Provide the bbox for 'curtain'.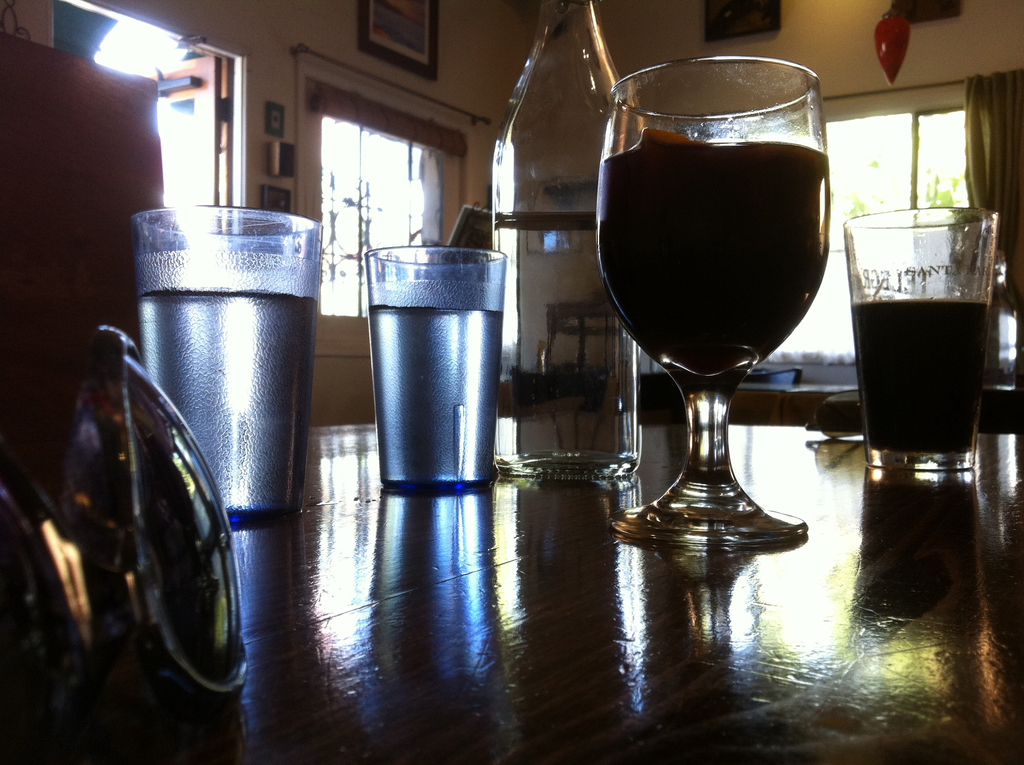
[960,67,1023,300].
